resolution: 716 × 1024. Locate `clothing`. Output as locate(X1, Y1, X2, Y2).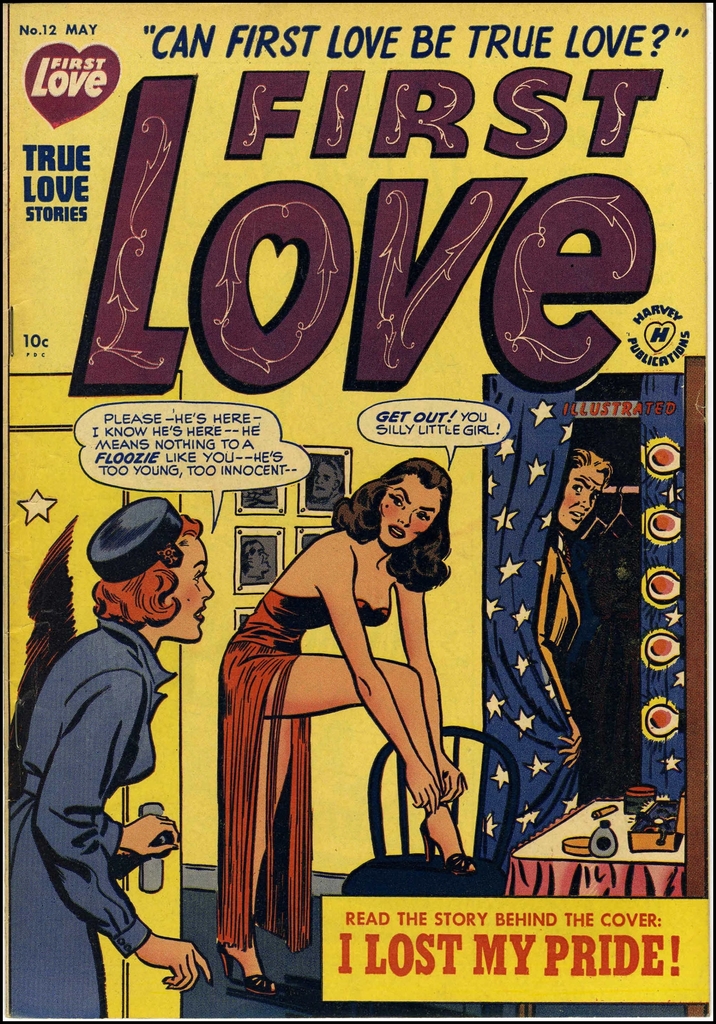
locate(528, 573, 580, 725).
